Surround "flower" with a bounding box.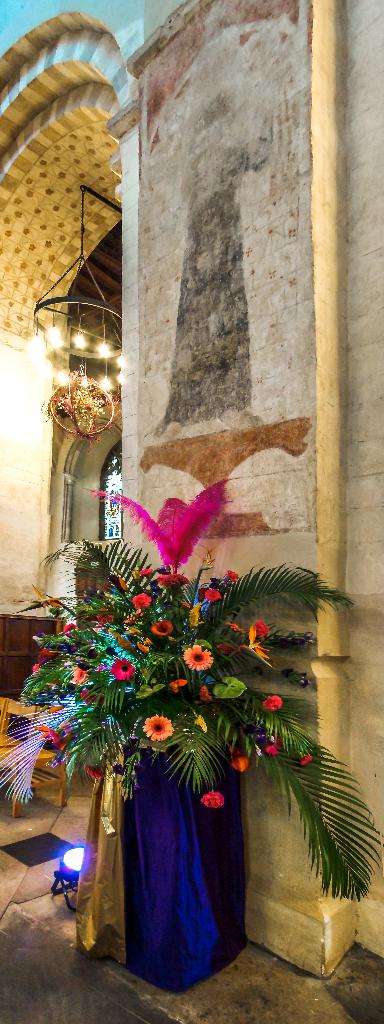
bbox(263, 692, 284, 708).
